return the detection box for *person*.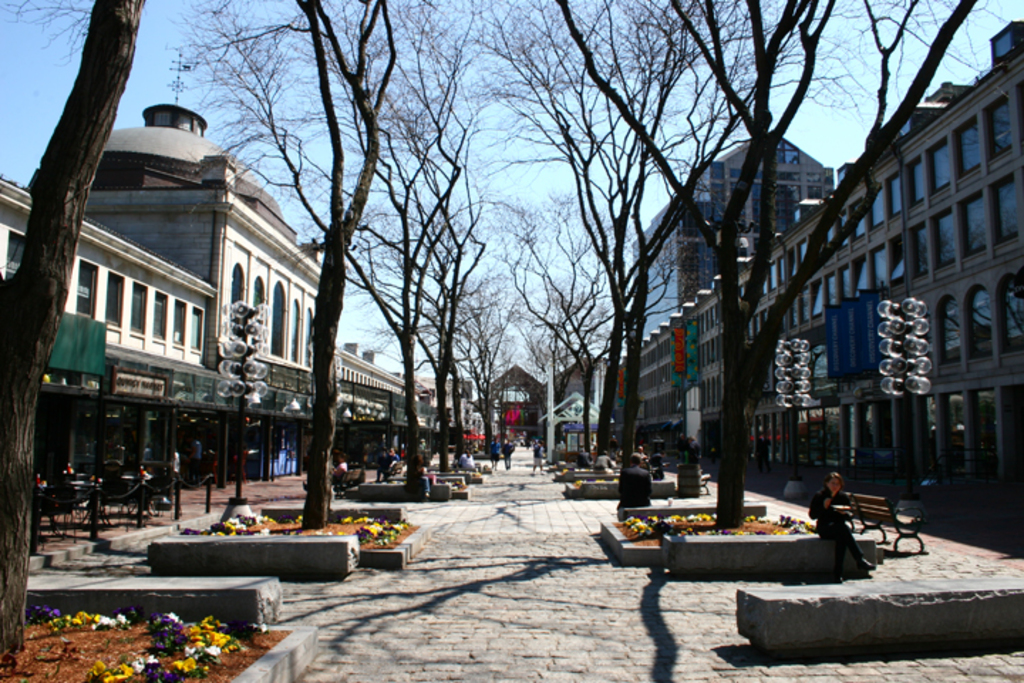
680 433 700 480.
